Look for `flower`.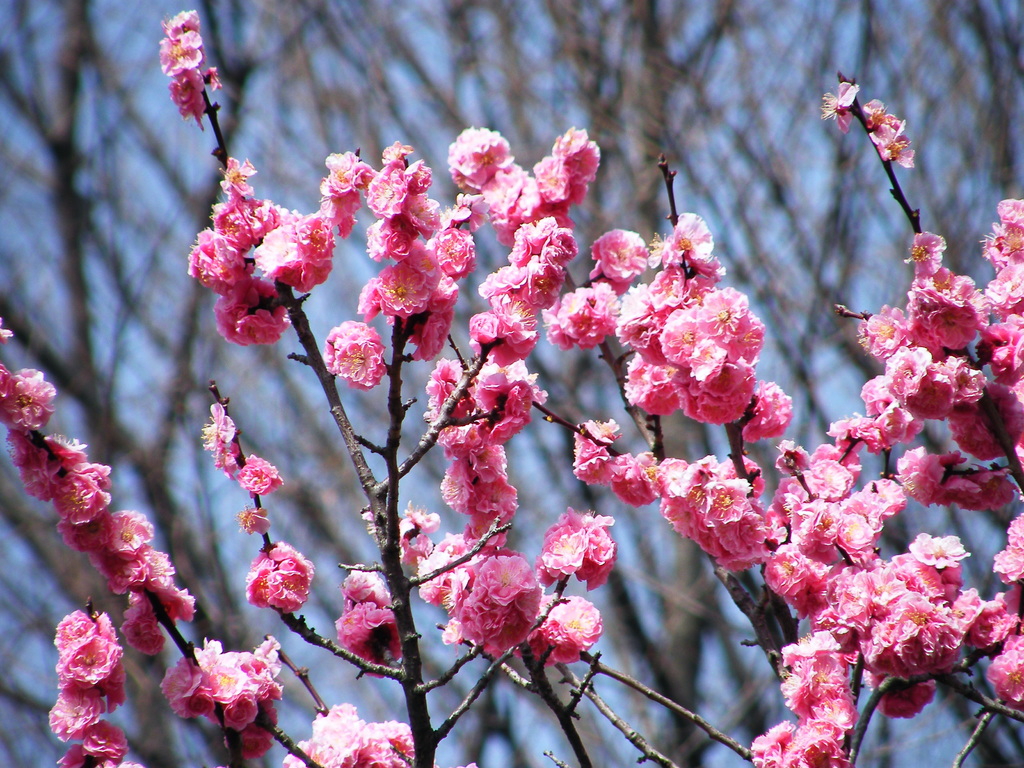
Found: bbox=[817, 78, 861, 129].
